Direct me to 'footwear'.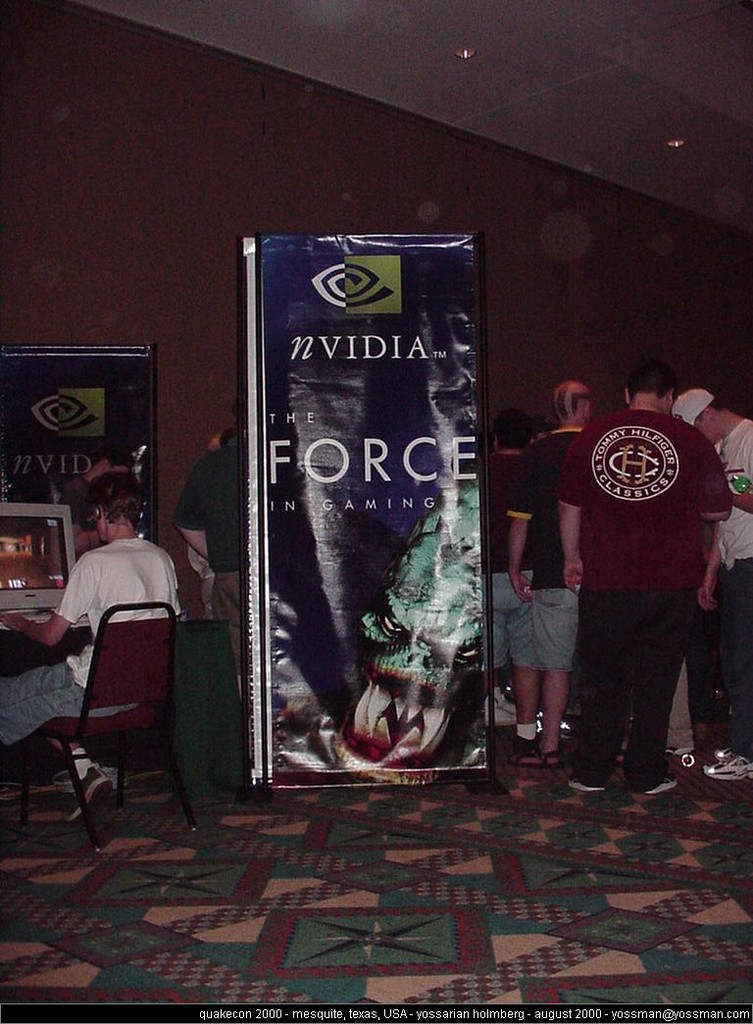
Direction: [x1=571, y1=776, x2=605, y2=796].
